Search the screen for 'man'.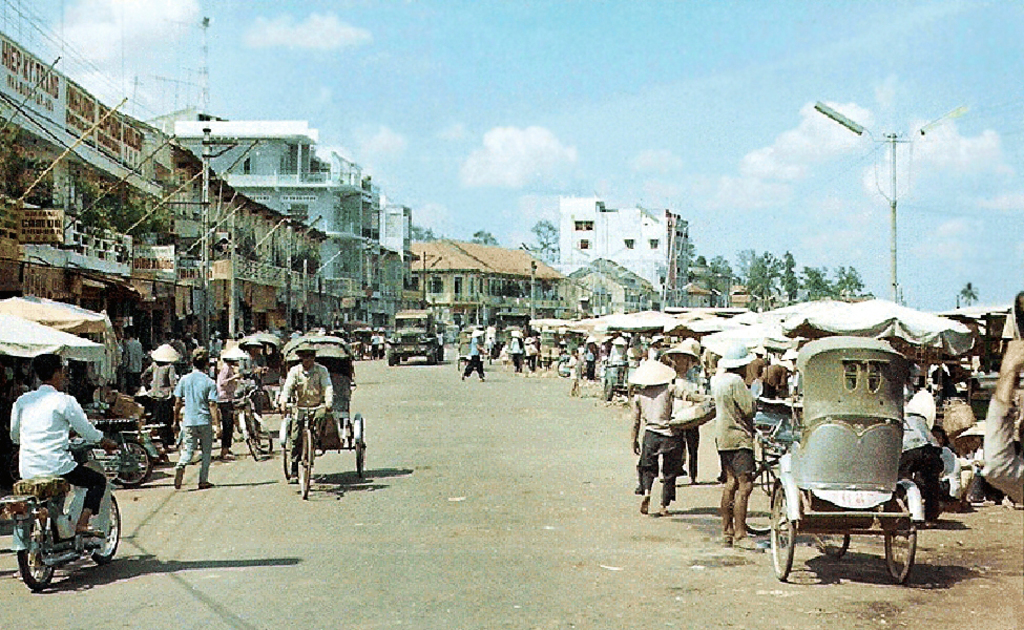
Found at 7:367:109:575.
